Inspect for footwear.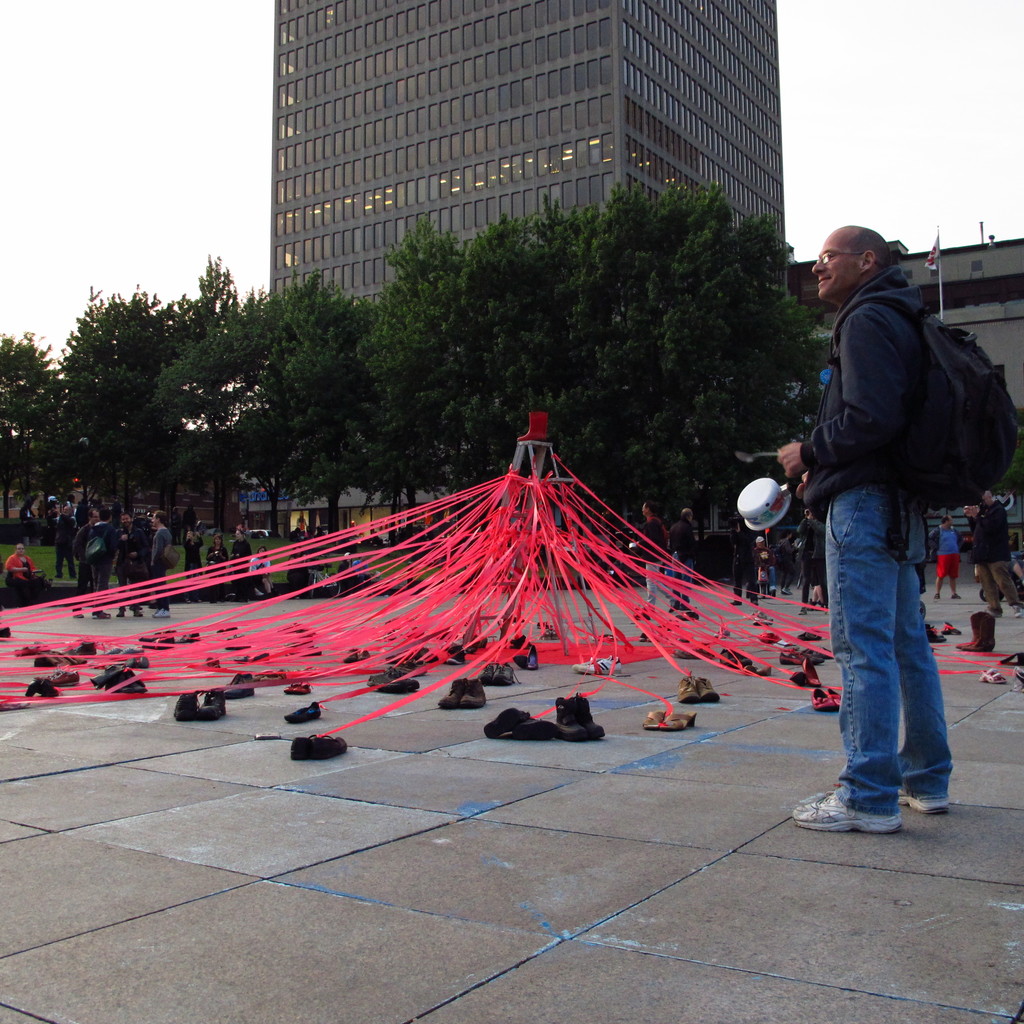
Inspection: rect(753, 583, 764, 607).
